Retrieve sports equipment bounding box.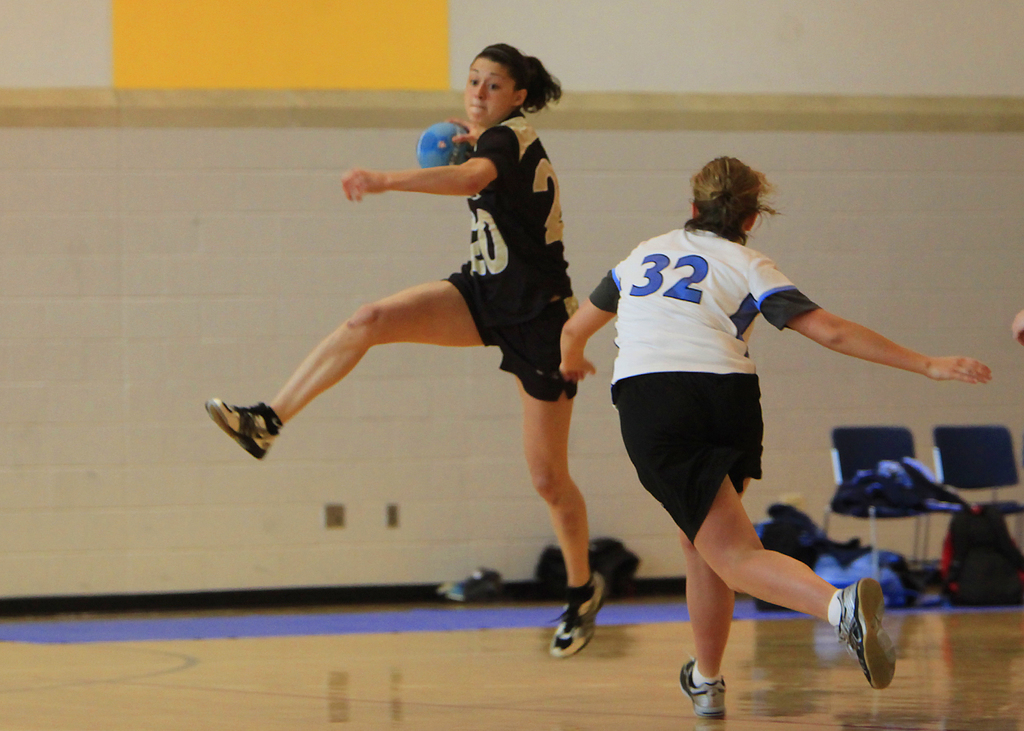
Bounding box: (675, 655, 729, 722).
